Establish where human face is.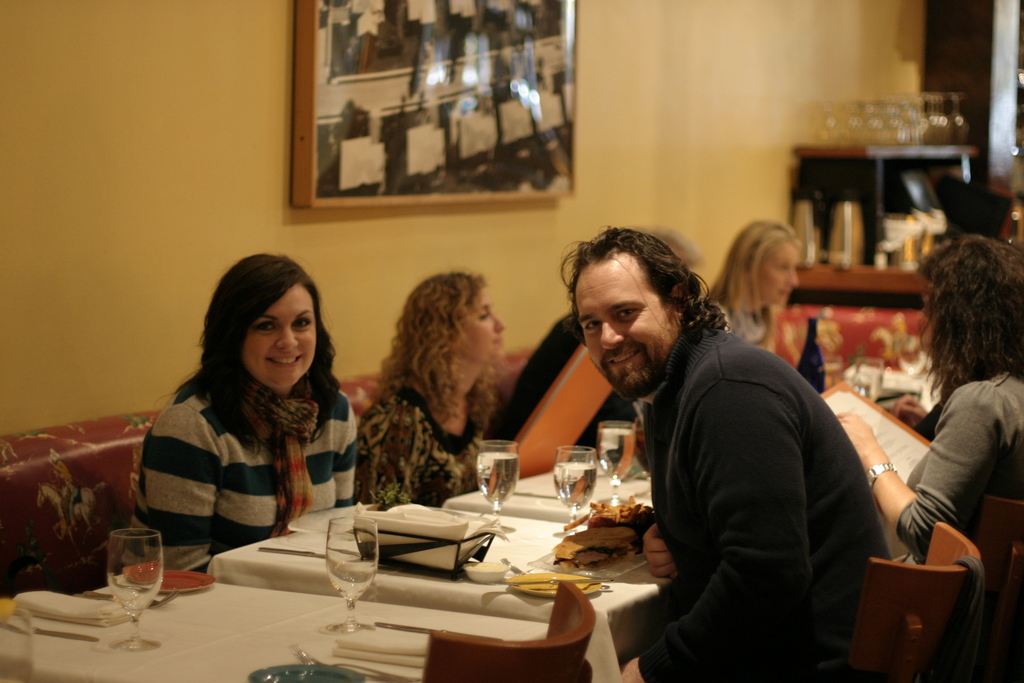
Established at select_region(758, 242, 799, 306).
